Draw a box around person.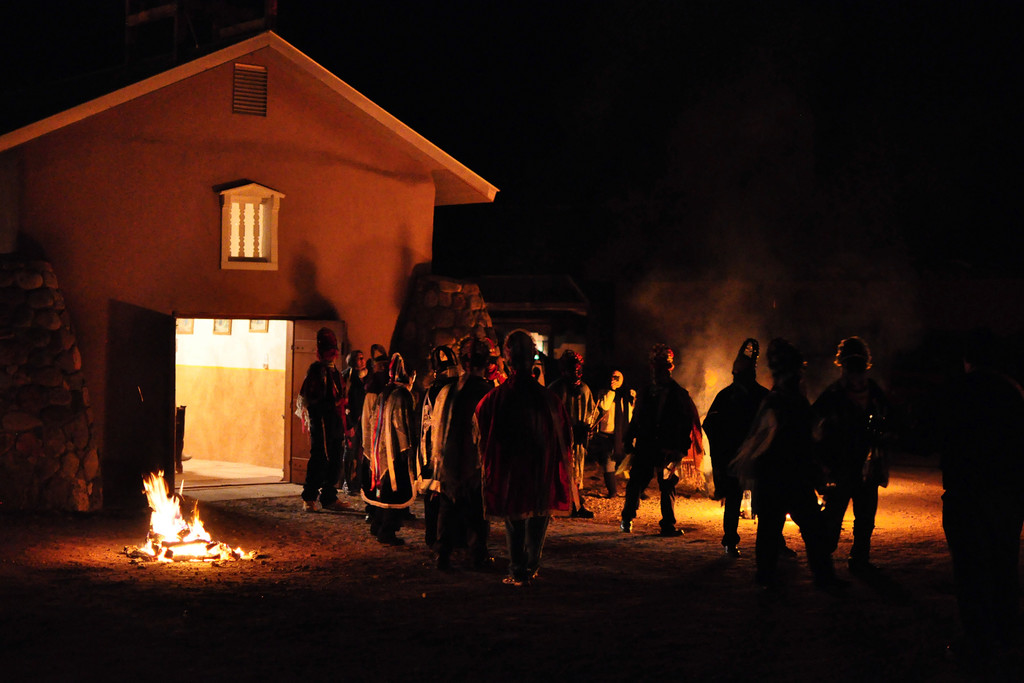
<bbox>616, 341, 698, 538</bbox>.
